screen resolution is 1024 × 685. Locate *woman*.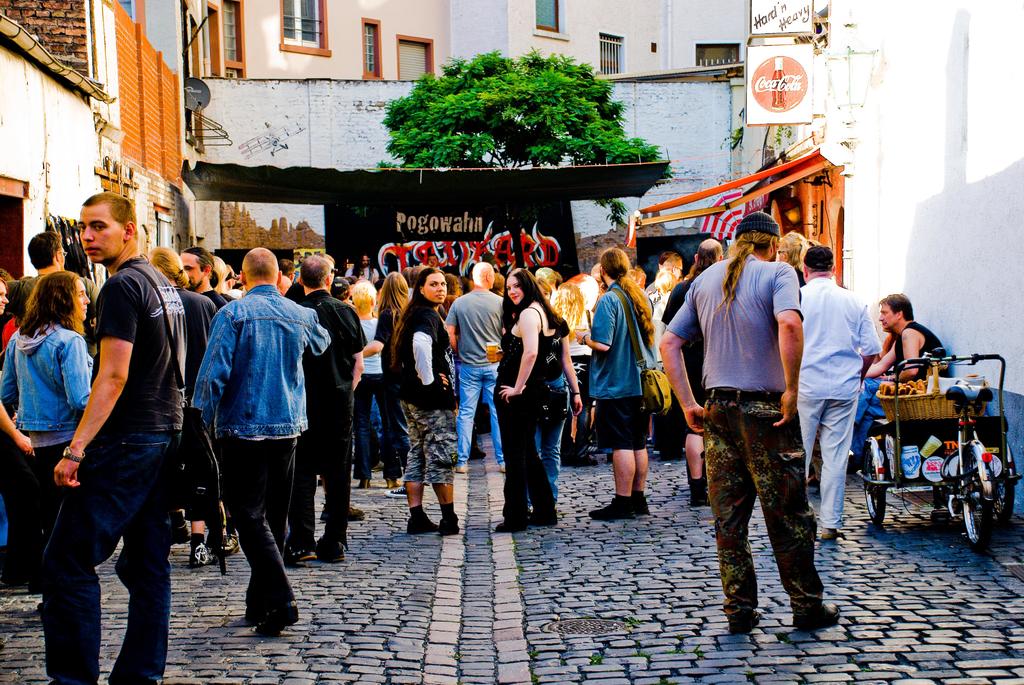
x1=650 y1=271 x2=680 y2=459.
